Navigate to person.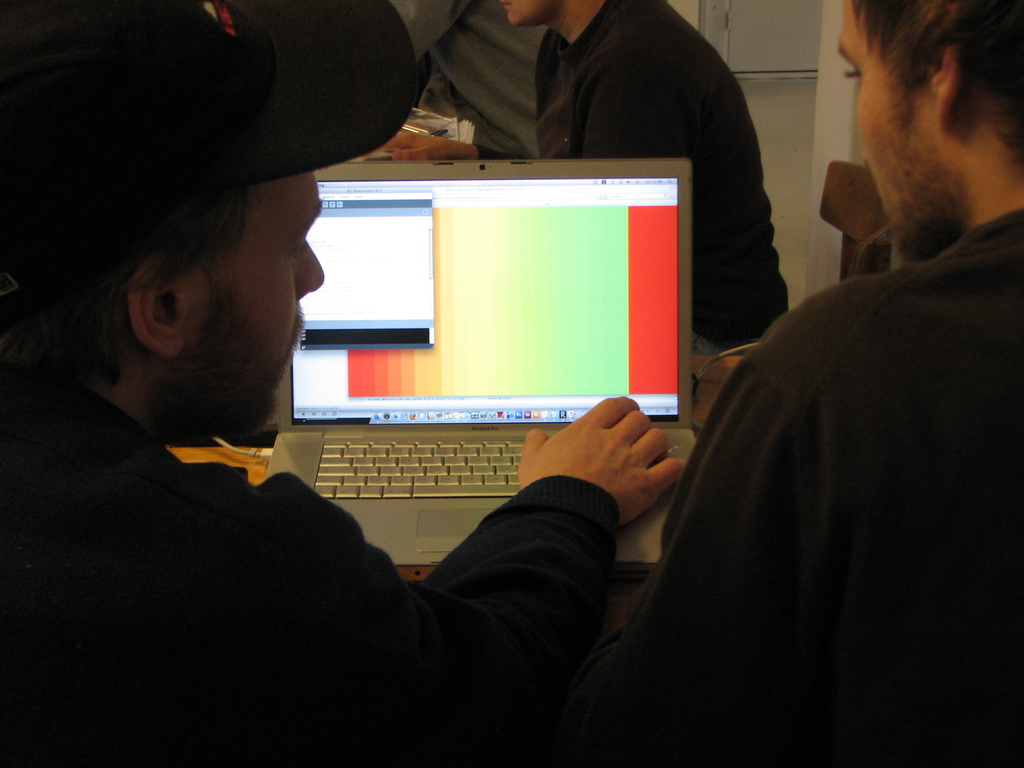
Navigation target: 374:0:794:356.
